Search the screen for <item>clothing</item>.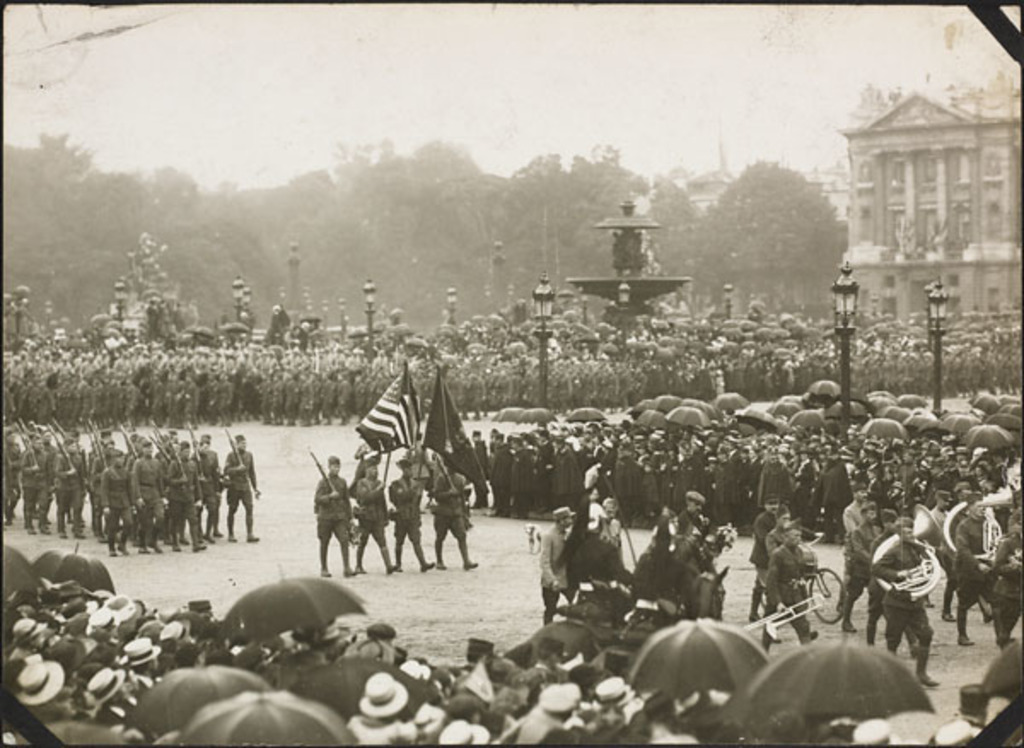
Found at l=594, t=447, r=611, b=480.
